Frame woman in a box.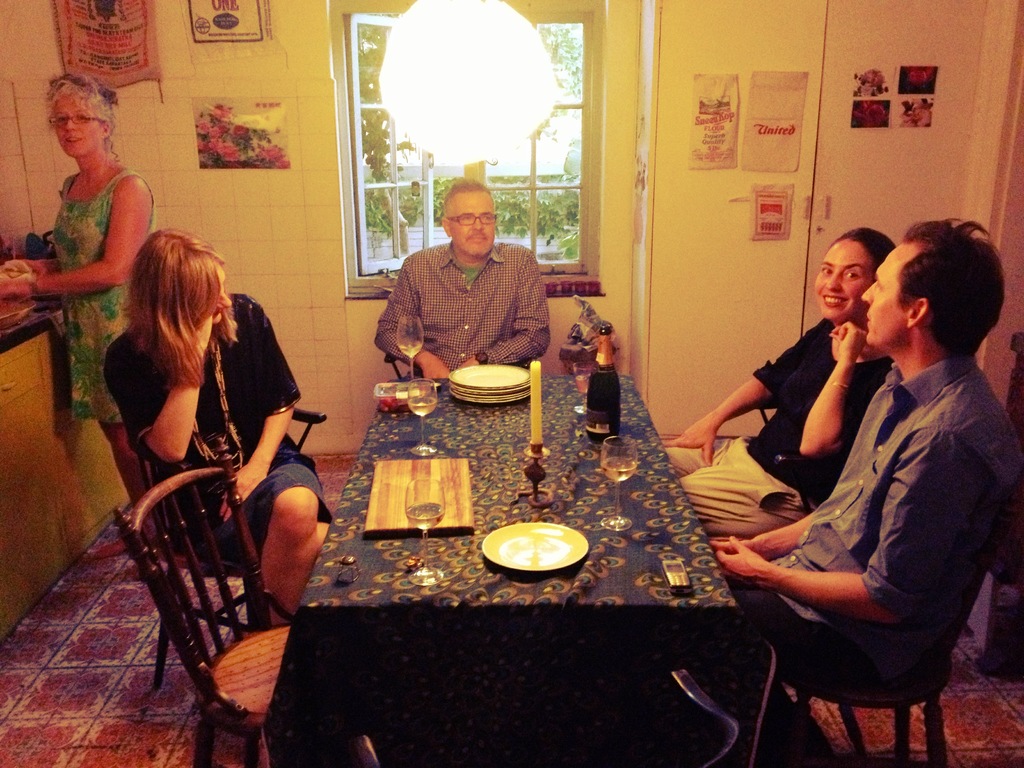
select_region(0, 63, 164, 564).
